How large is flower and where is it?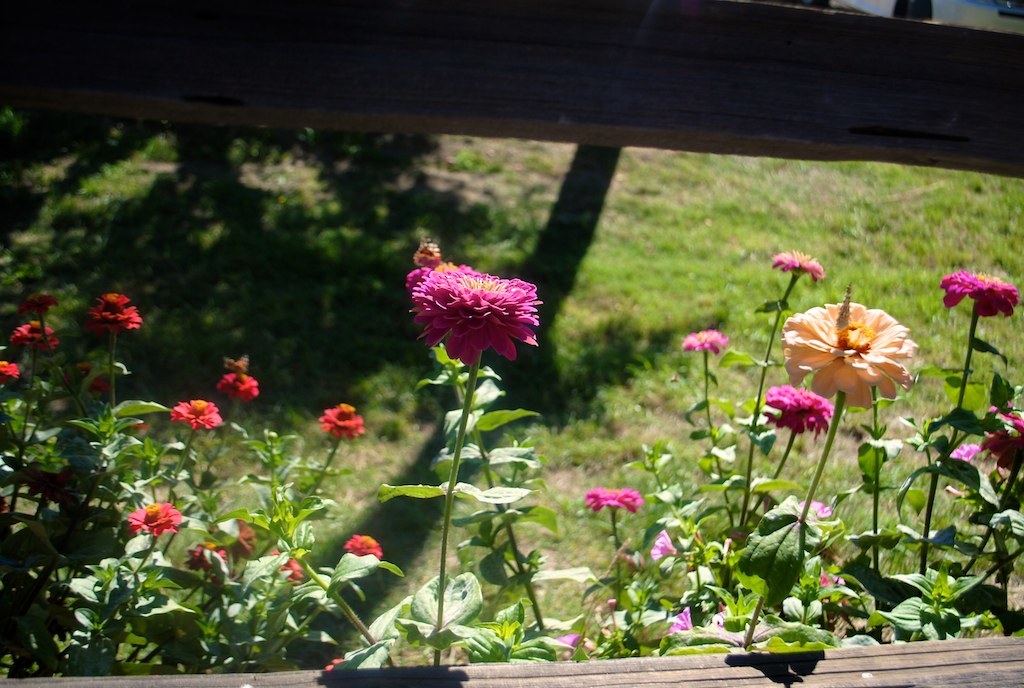
Bounding box: bbox=[939, 268, 1023, 320].
